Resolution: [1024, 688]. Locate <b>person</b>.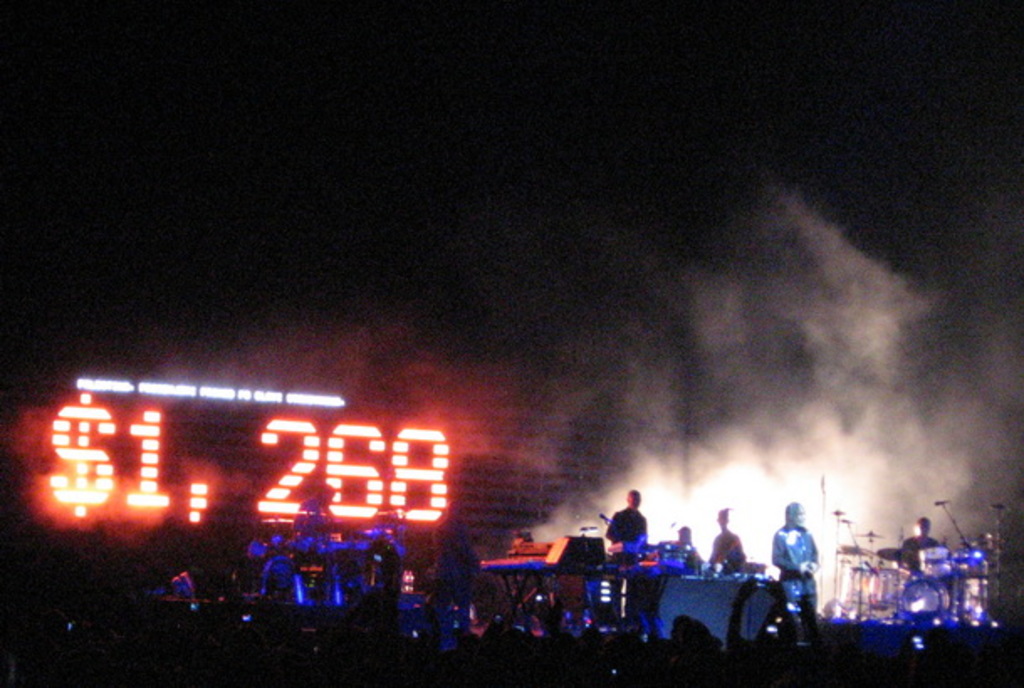
(x1=898, y1=513, x2=943, y2=576).
